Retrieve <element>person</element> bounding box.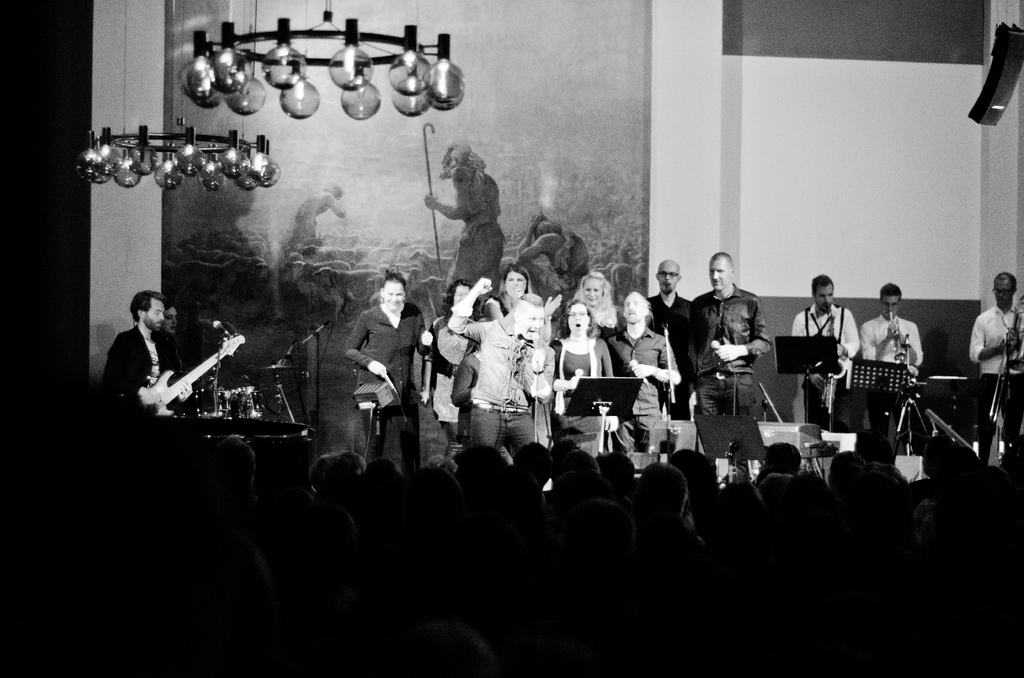
Bounding box: l=422, t=140, r=500, b=289.
